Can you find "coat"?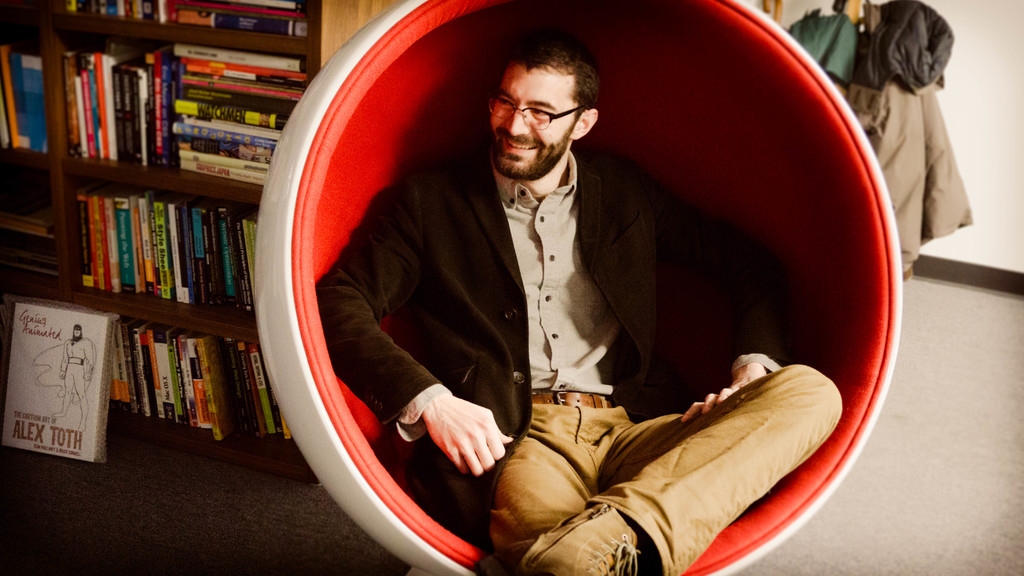
Yes, bounding box: [315,147,790,557].
